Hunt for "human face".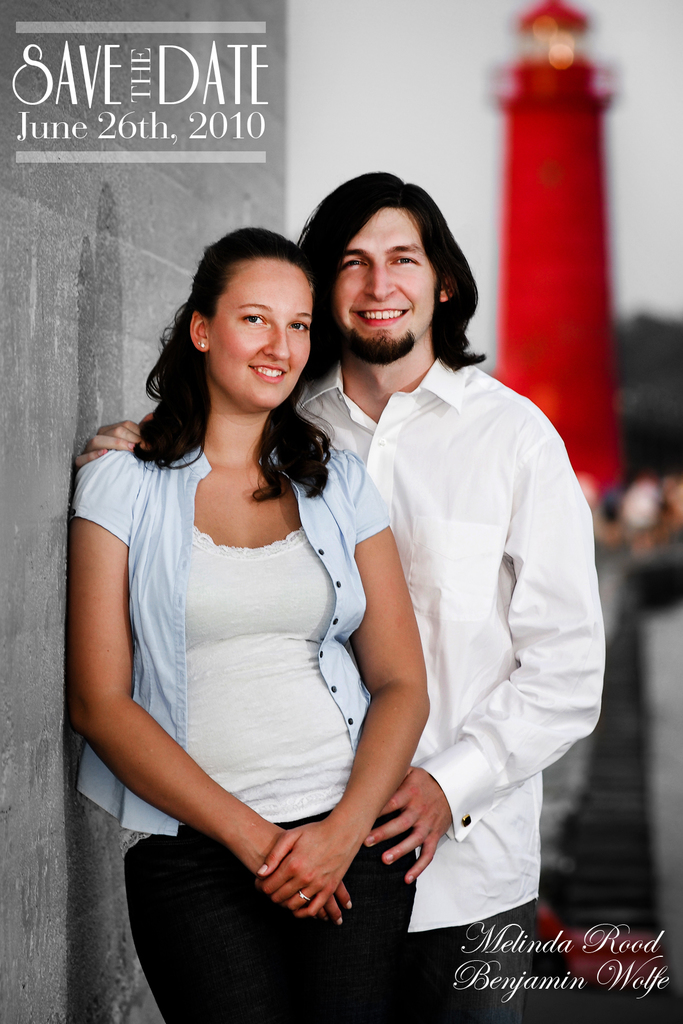
Hunted down at bbox=(208, 265, 317, 410).
